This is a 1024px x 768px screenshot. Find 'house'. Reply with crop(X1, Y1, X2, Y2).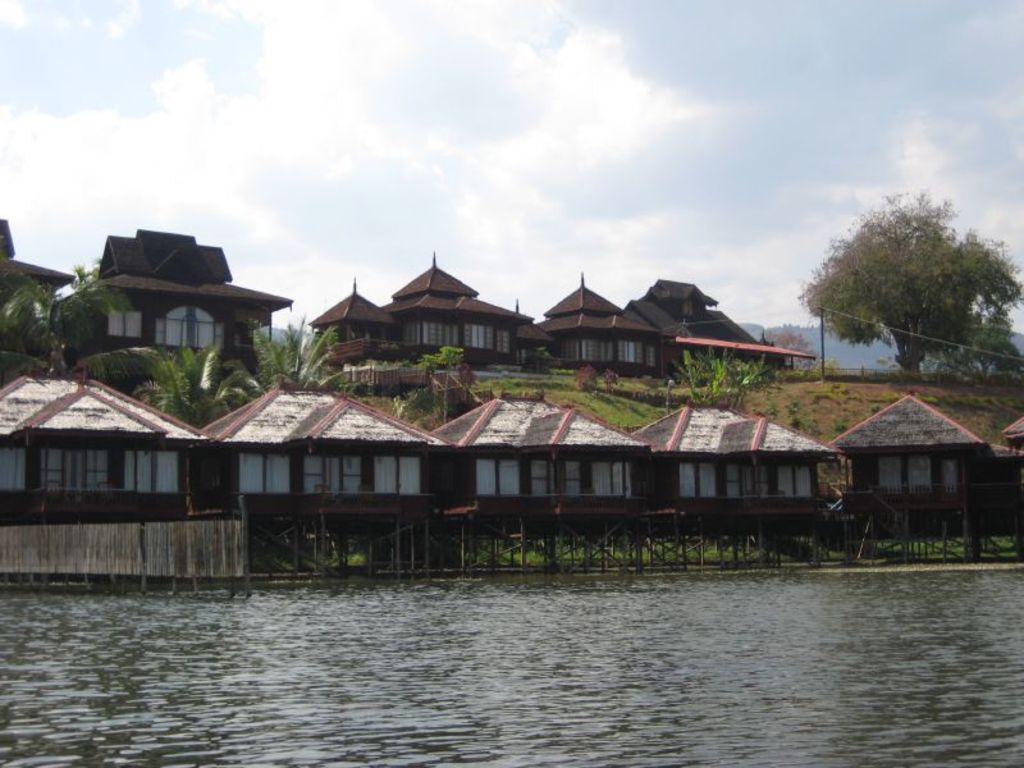
crop(0, 366, 241, 589).
